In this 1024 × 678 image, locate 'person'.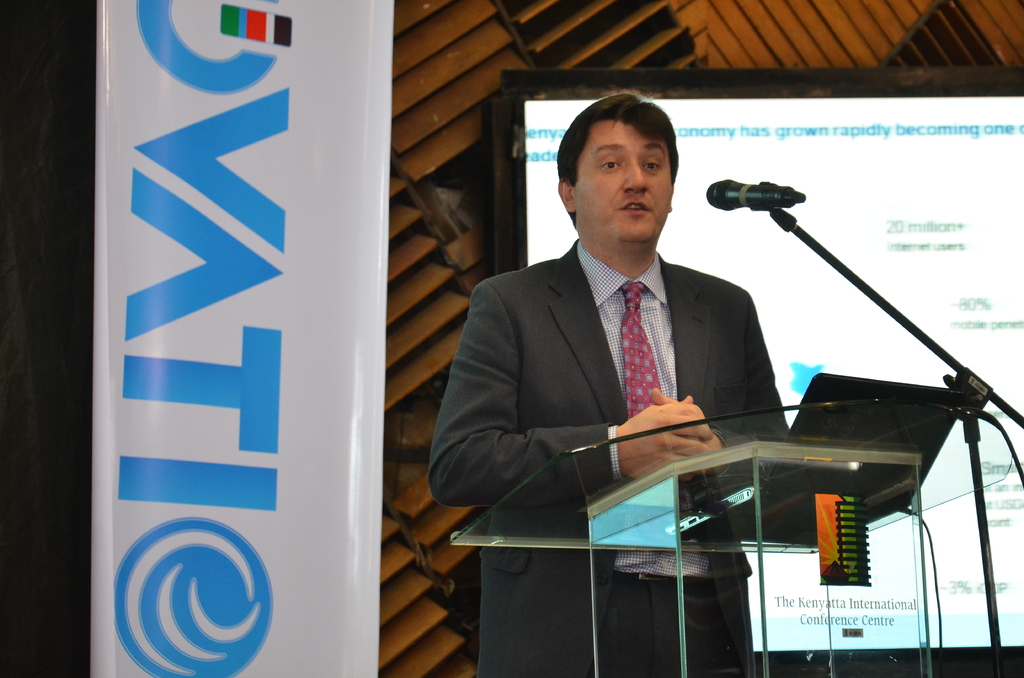
Bounding box: l=428, t=82, r=792, b=677.
